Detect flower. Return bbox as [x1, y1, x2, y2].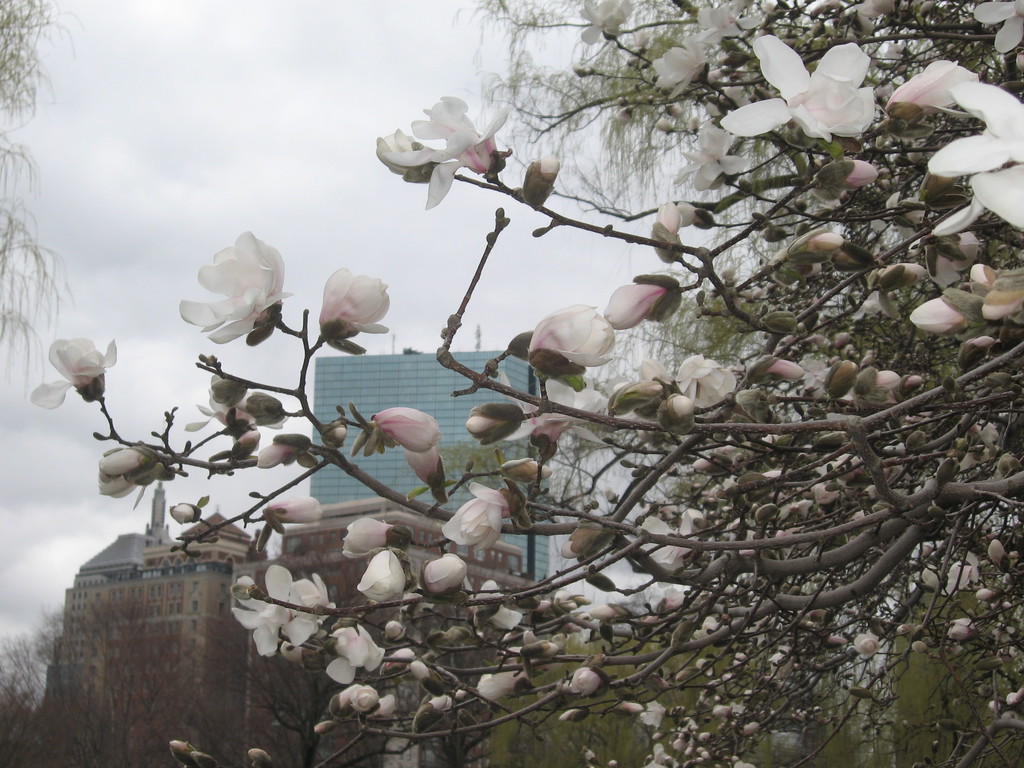
[334, 684, 383, 709].
